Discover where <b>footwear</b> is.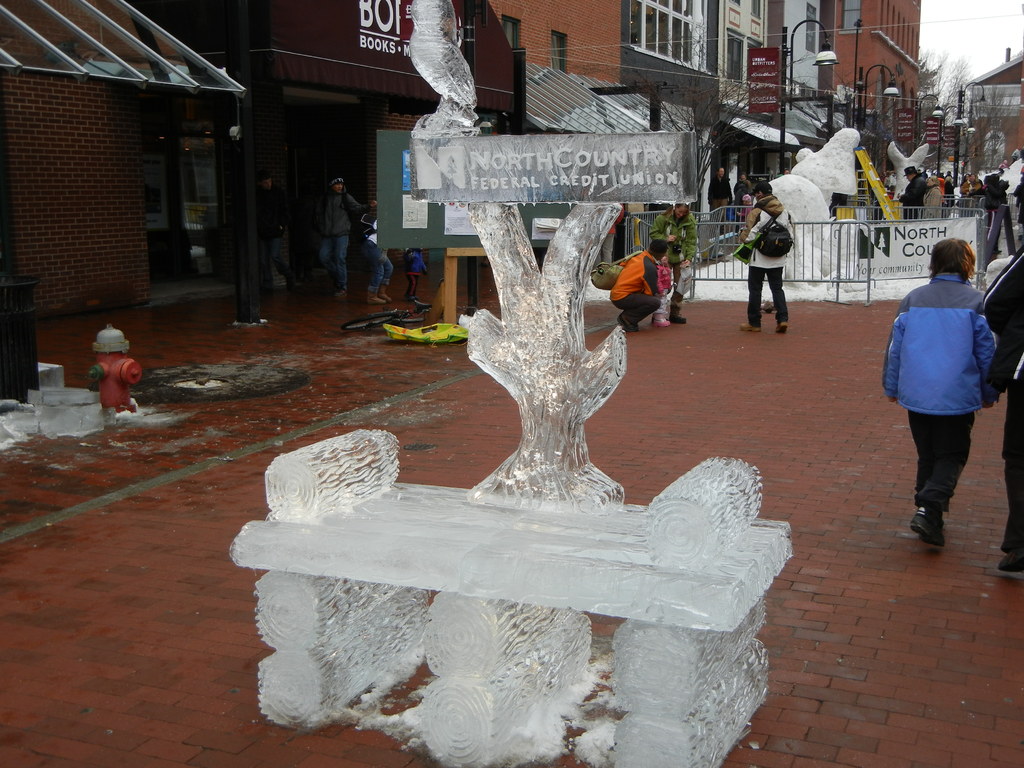
Discovered at [left=380, top=287, right=391, bottom=302].
